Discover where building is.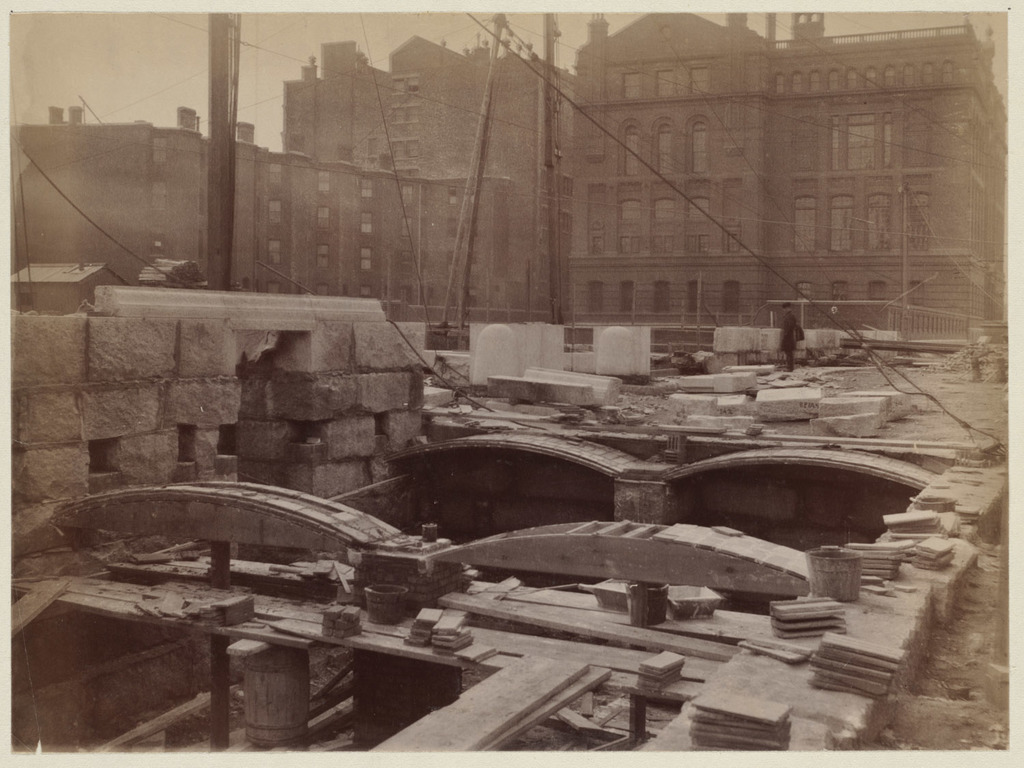
Discovered at select_region(10, 106, 517, 322).
